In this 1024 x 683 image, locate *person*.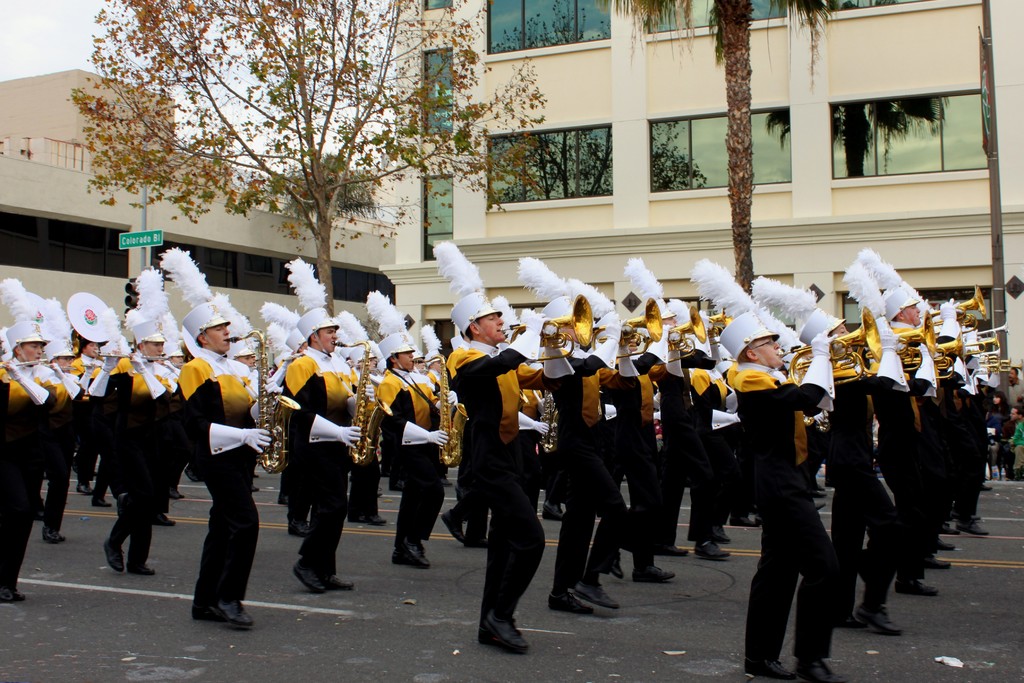
Bounding box: (519, 264, 607, 614).
